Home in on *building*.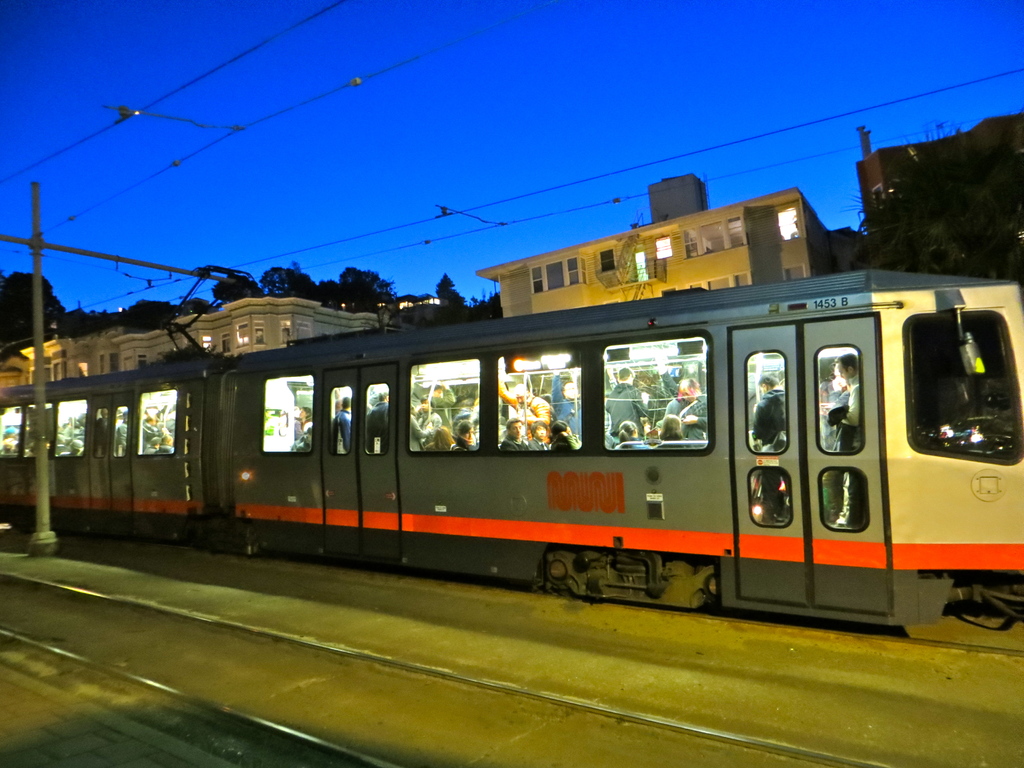
Homed in at bbox=(4, 294, 372, 383).
